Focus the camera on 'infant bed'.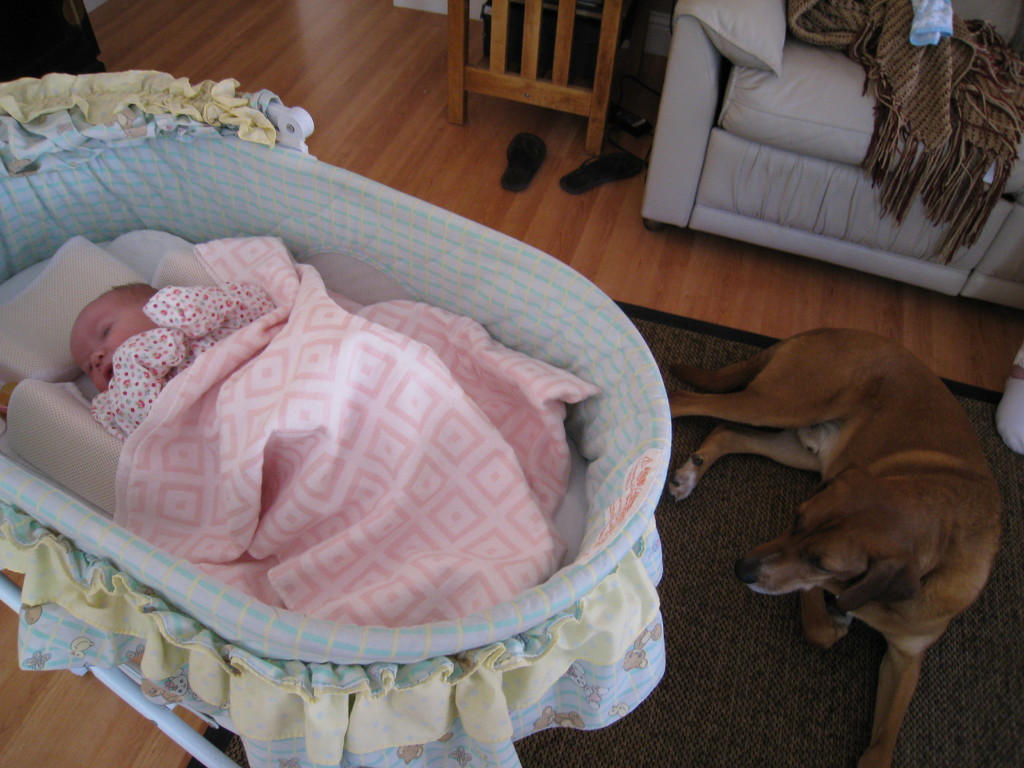
Focus region: locate(1, 68, 666, 767).
